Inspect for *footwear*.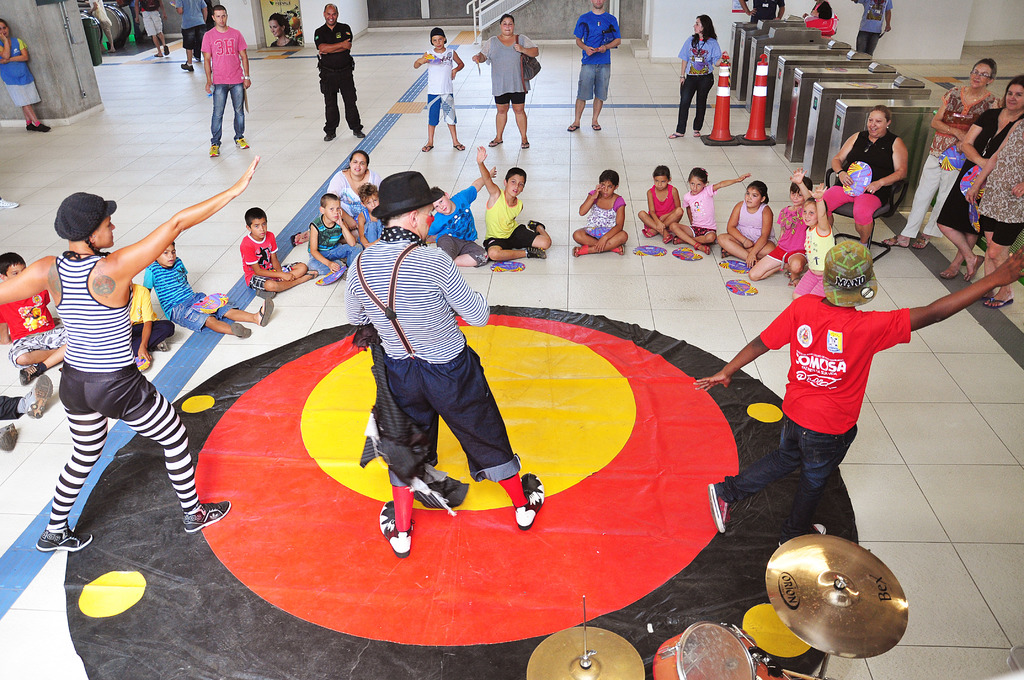
Inspection: 527, 218, 545, 232.
